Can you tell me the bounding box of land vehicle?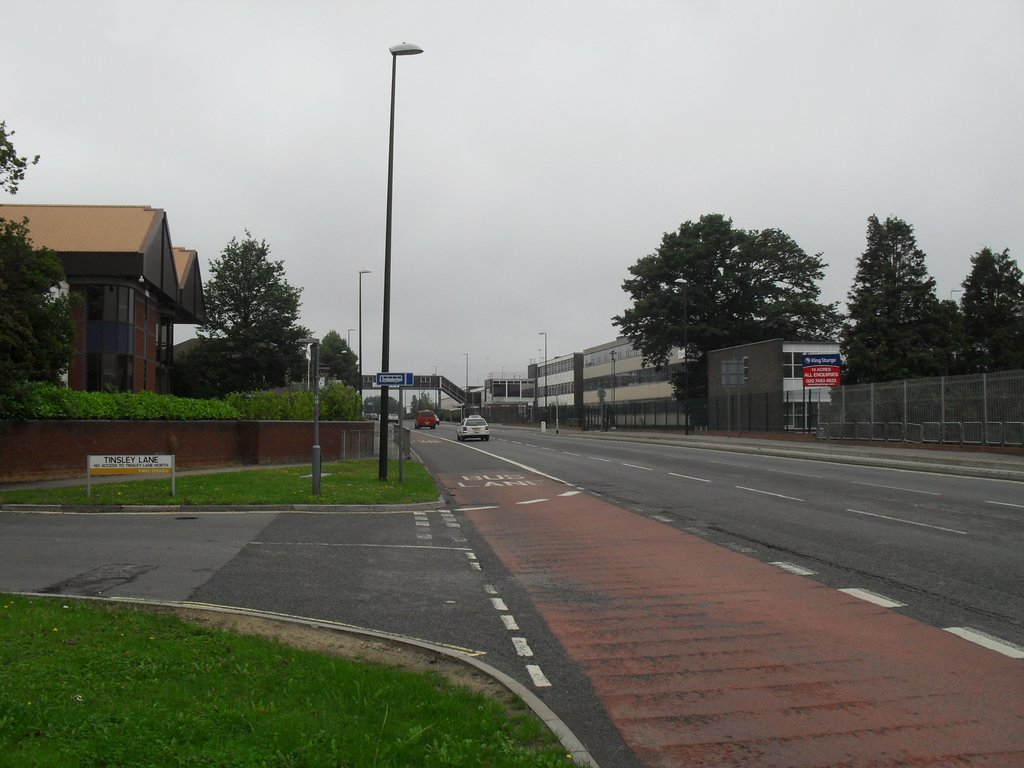
l=459, t=415, r=488, b=437.
